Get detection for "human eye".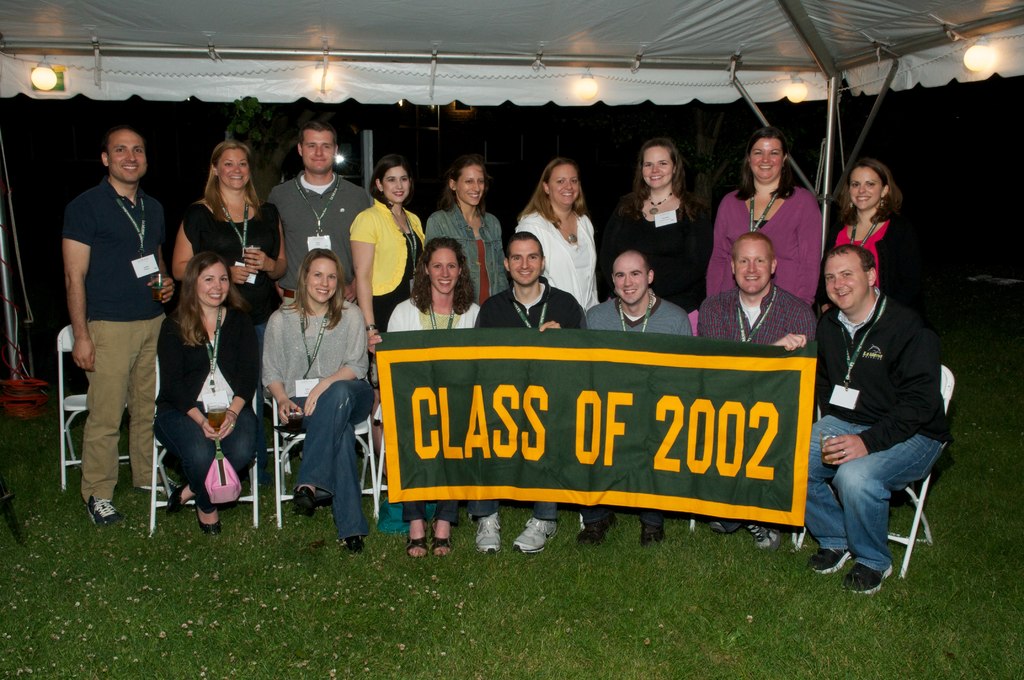
Detection: {"x1": 311, "y1": 271, "x2": 324, "y2": 279}.
